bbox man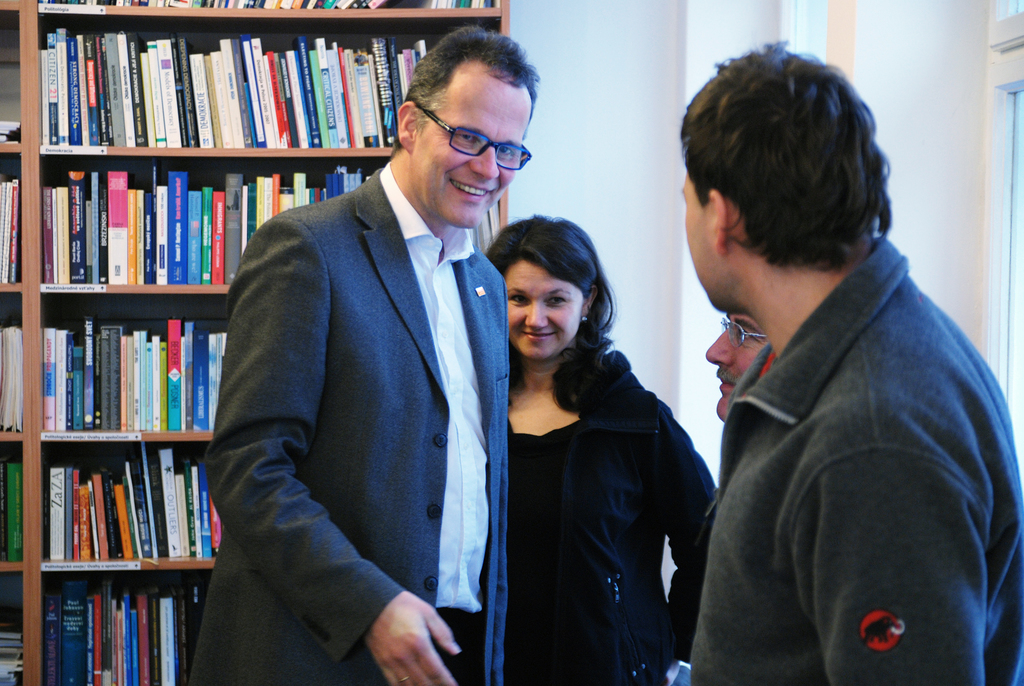
[left=657, top=35, right=1006, bottom=674]
